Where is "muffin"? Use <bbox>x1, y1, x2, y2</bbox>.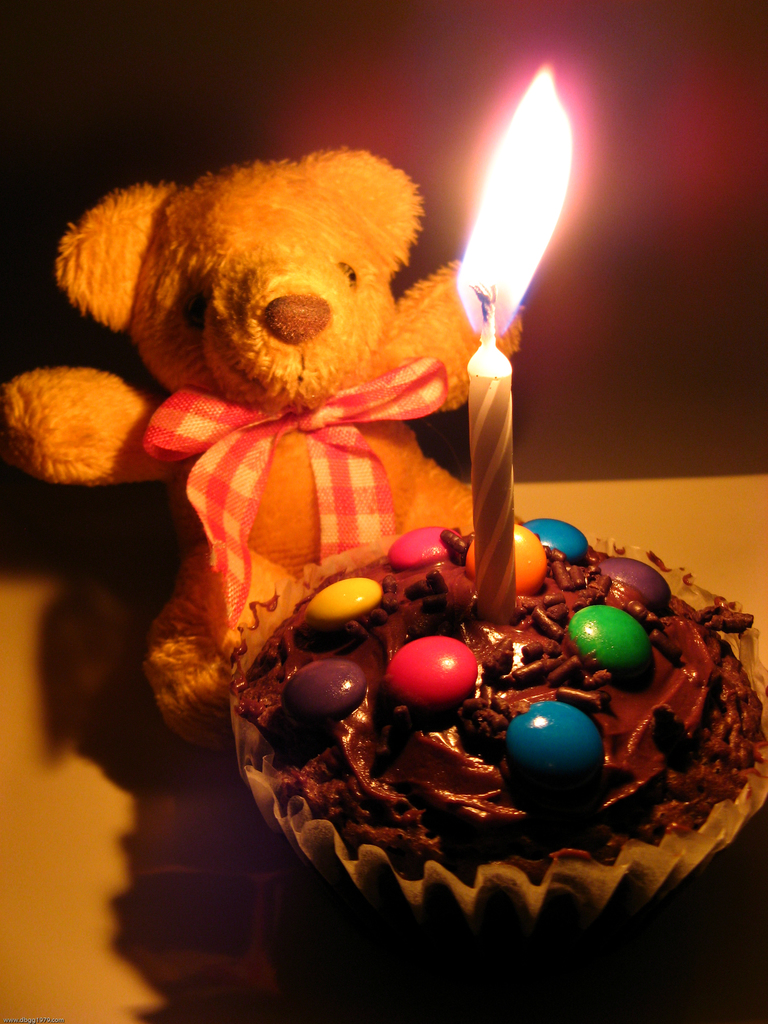
<bbox>209, 521, 767, 958</bbox>.
